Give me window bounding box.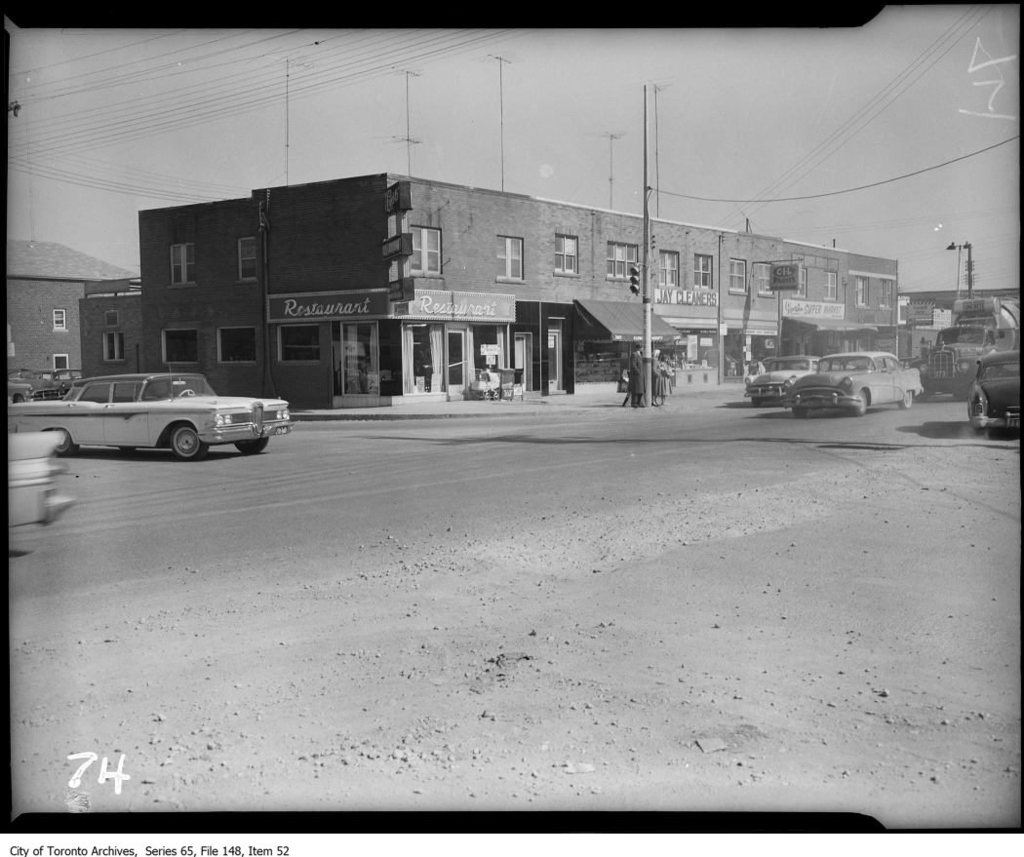
[x1=217, y1=328, x2=257, y2=365].
